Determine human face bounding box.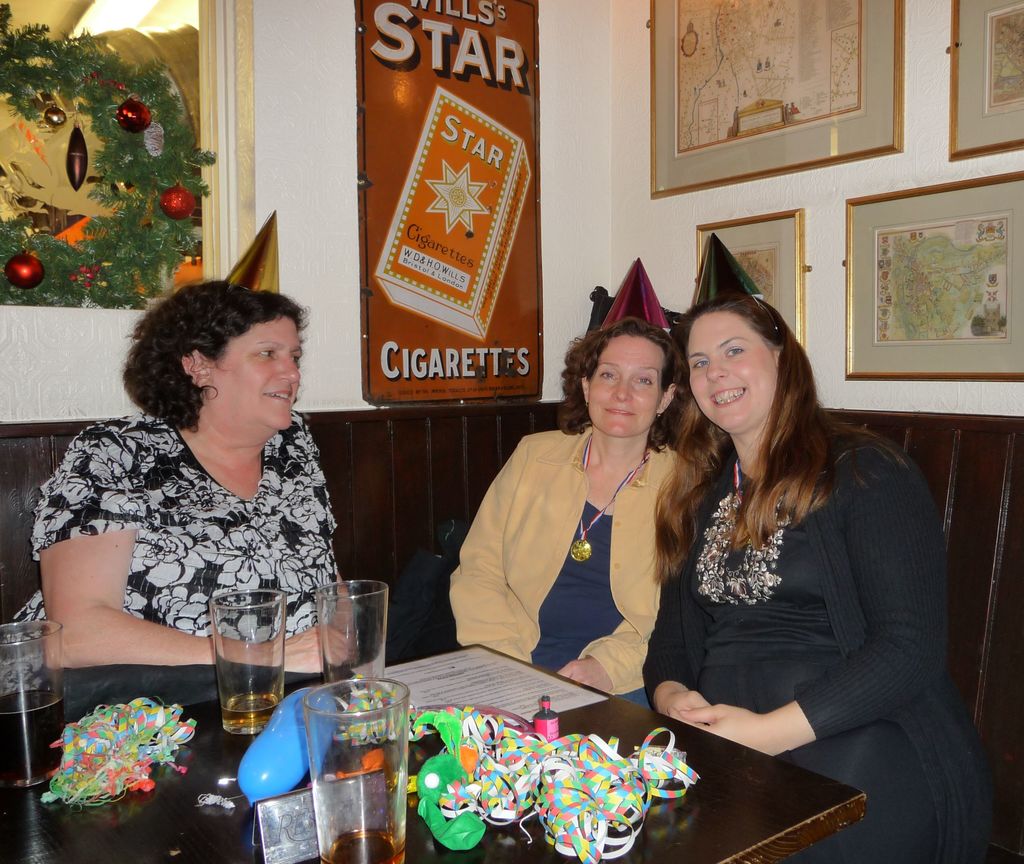
Determined: (x1=586, y1=331, x2=666, y2=439).
